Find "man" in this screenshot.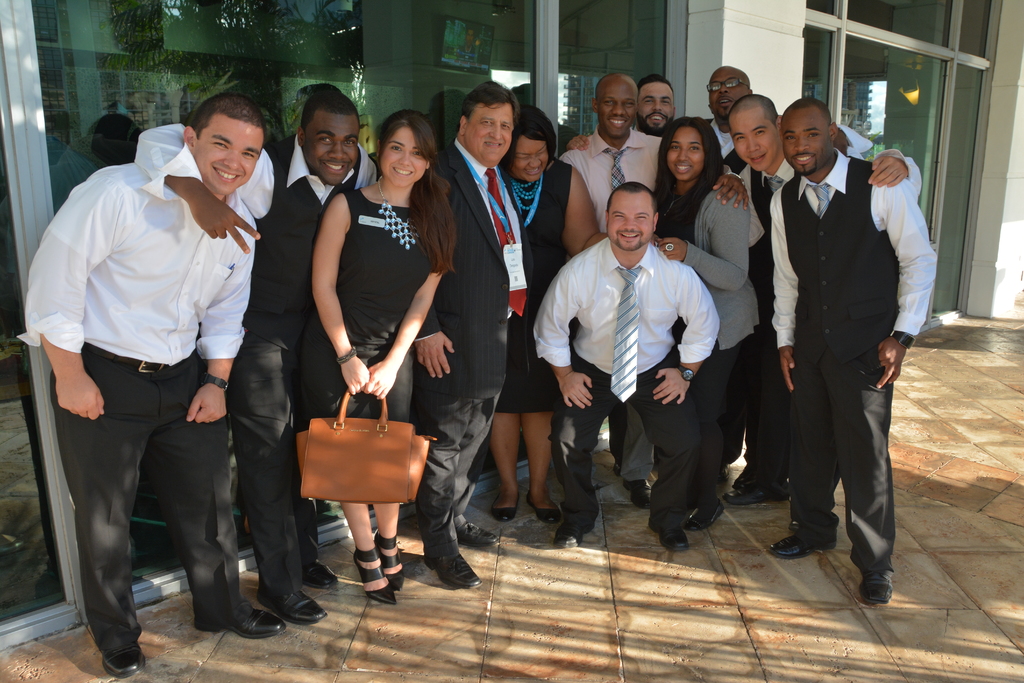
The bounding box for "man" is (767,92,929,613).
